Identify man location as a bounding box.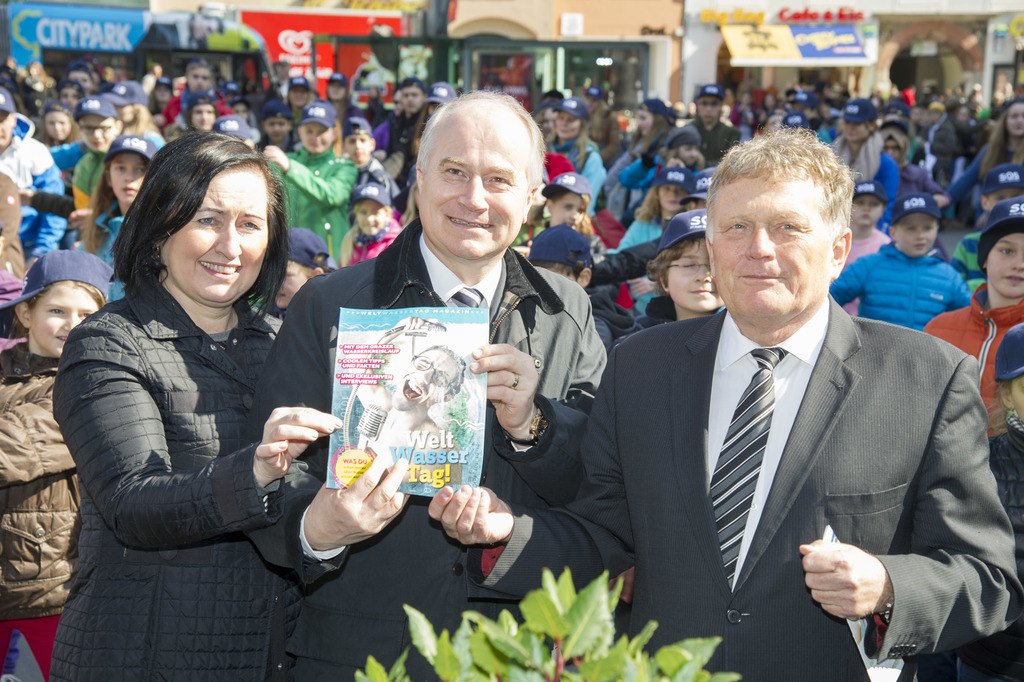
left=577, top=154, right=1002, bottom=681.
